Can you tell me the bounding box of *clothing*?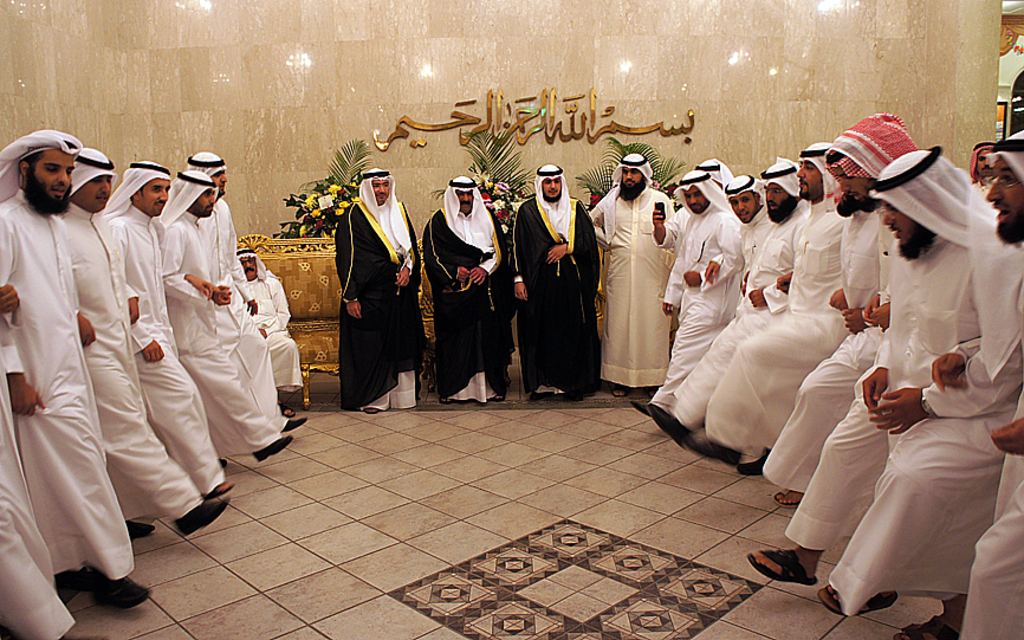
box(335, 198, 433, 413).
